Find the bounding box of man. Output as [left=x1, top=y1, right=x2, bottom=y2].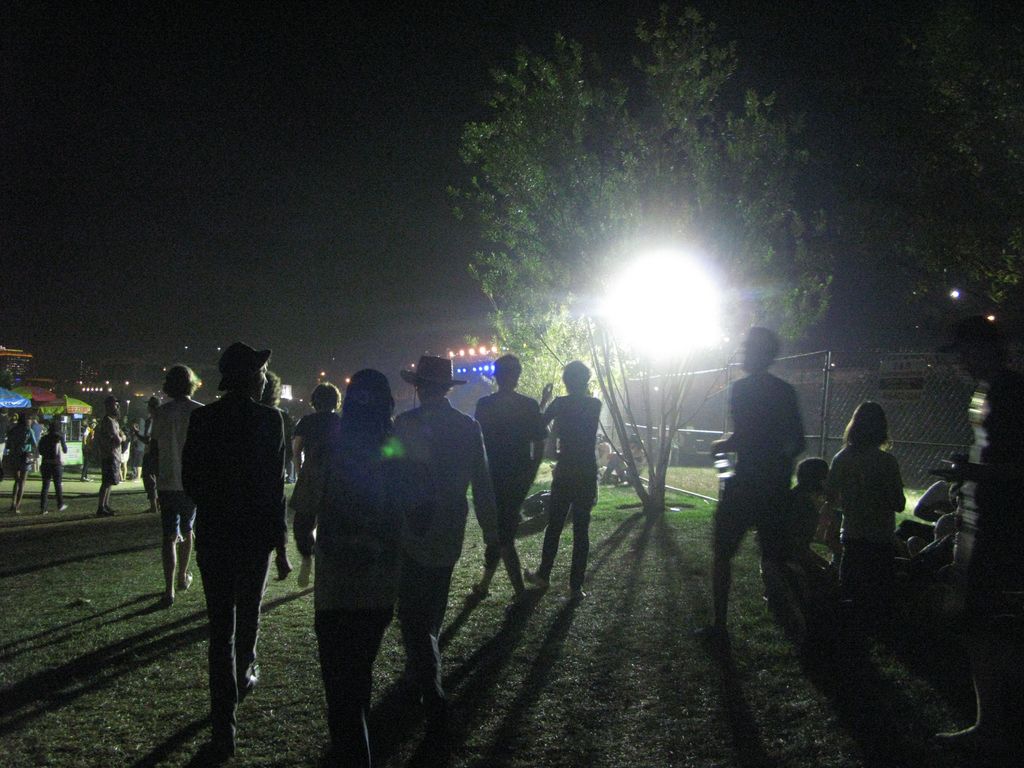
[left=257, top=372, right=292, bottom=578].
